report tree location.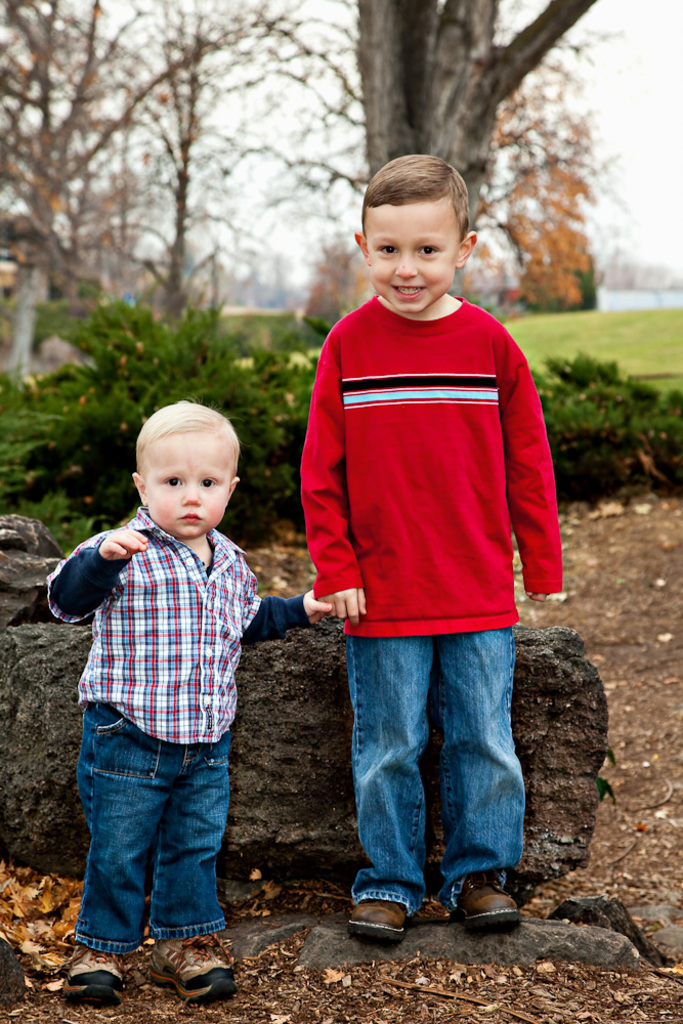
Report: bbox=(484, 36, 603, 307).
